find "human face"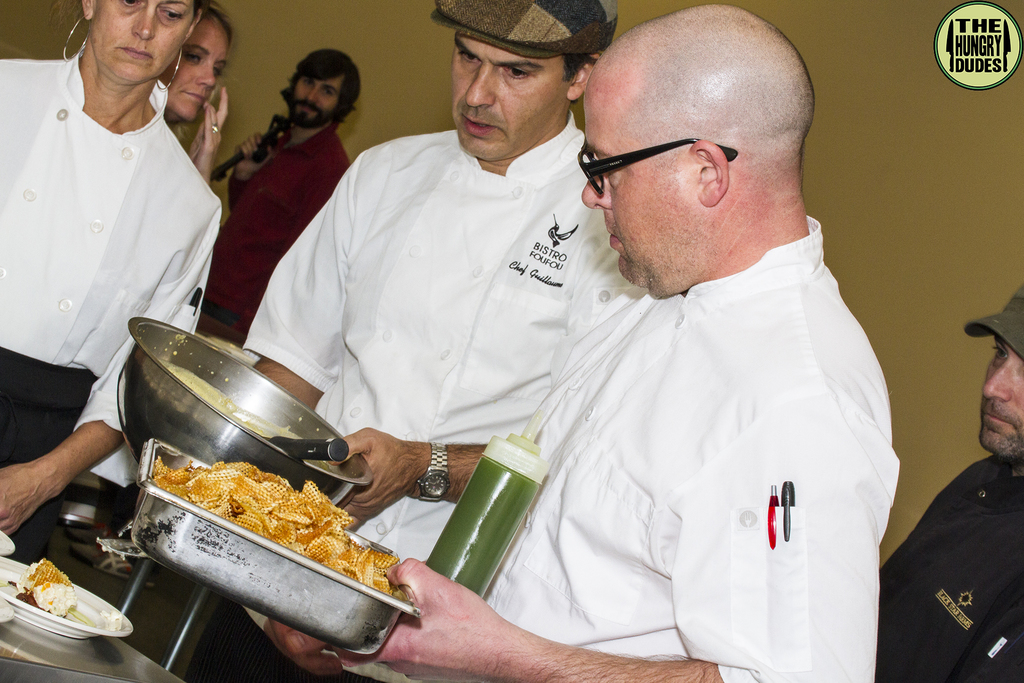
[88, 0, 196, 85]
